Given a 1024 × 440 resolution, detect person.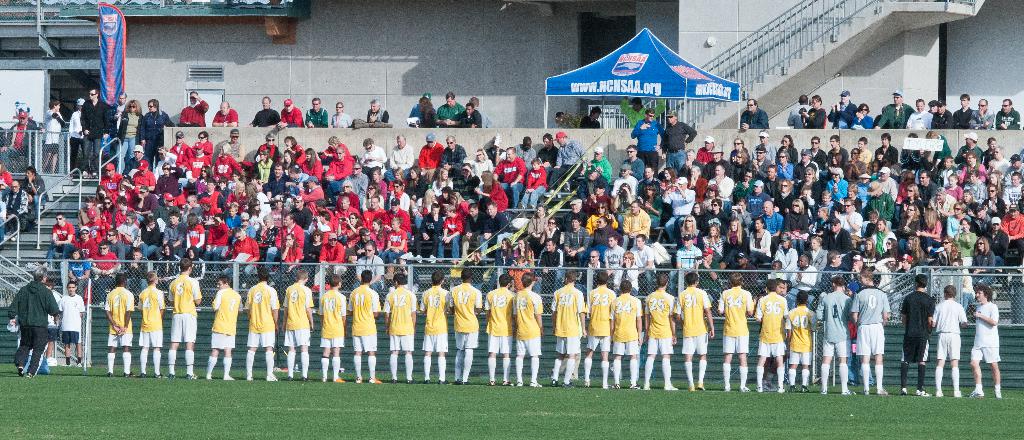
box=[732, 170, 755, 199].
